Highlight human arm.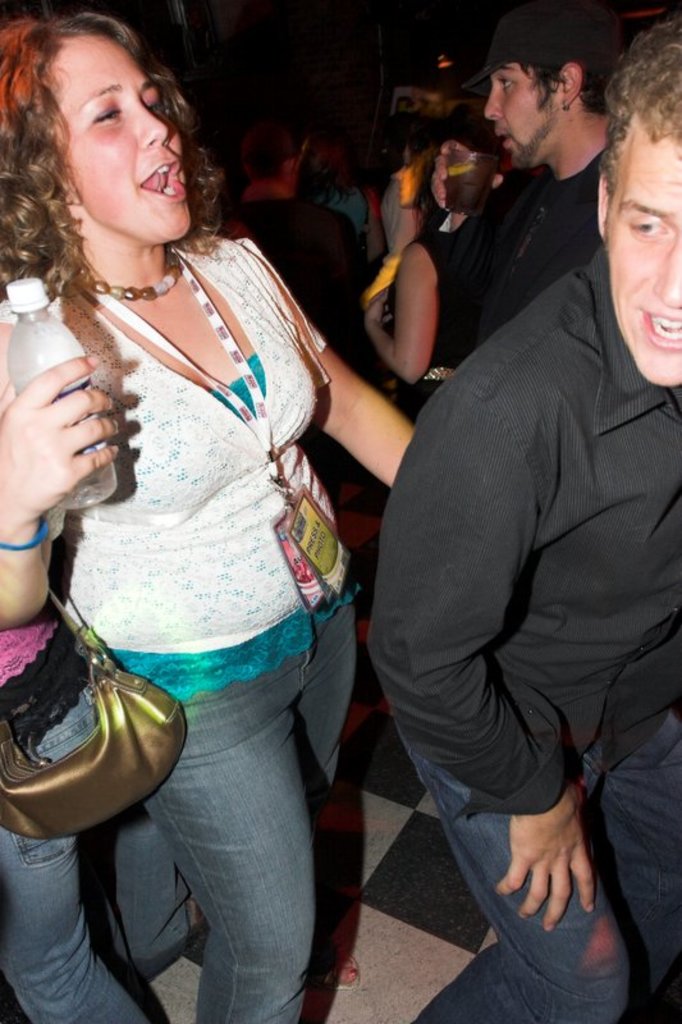
Highlighted region: 354:242:443:389.
